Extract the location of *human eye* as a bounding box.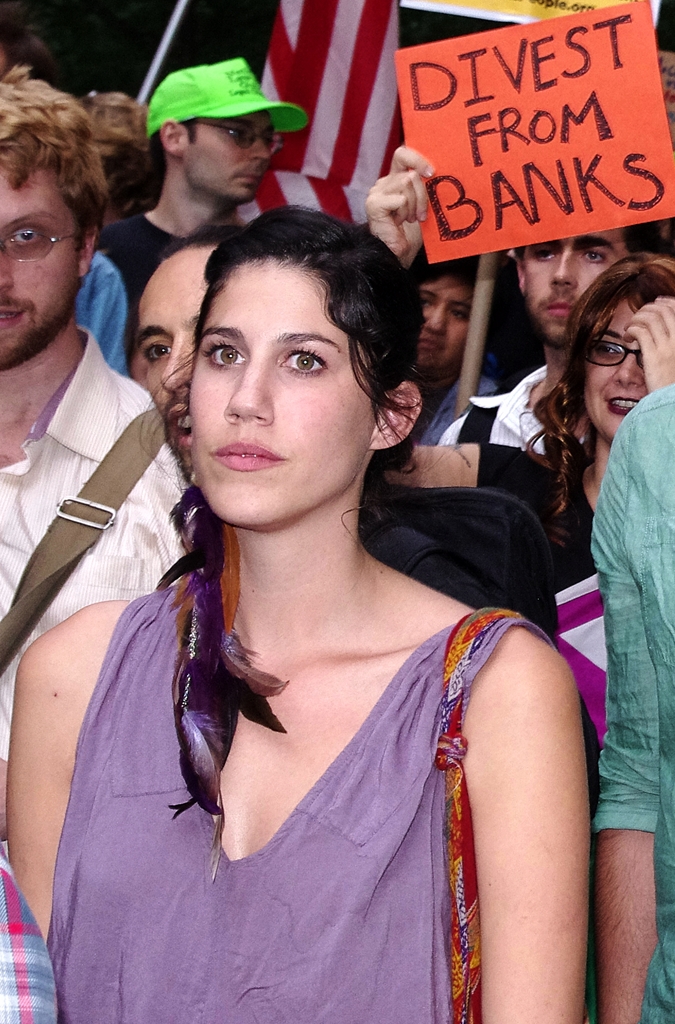
pyautogui.locateOnScreen(529, 245, 557, 261).
